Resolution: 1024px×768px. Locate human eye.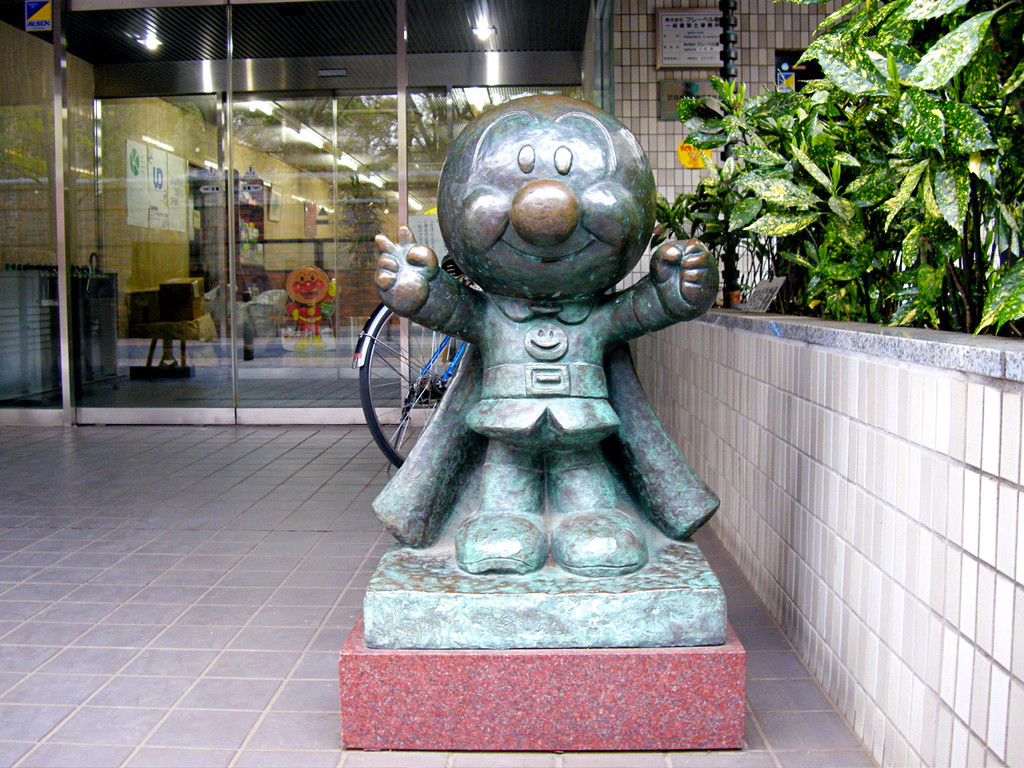
bbox(553, 142, 573, 175).
